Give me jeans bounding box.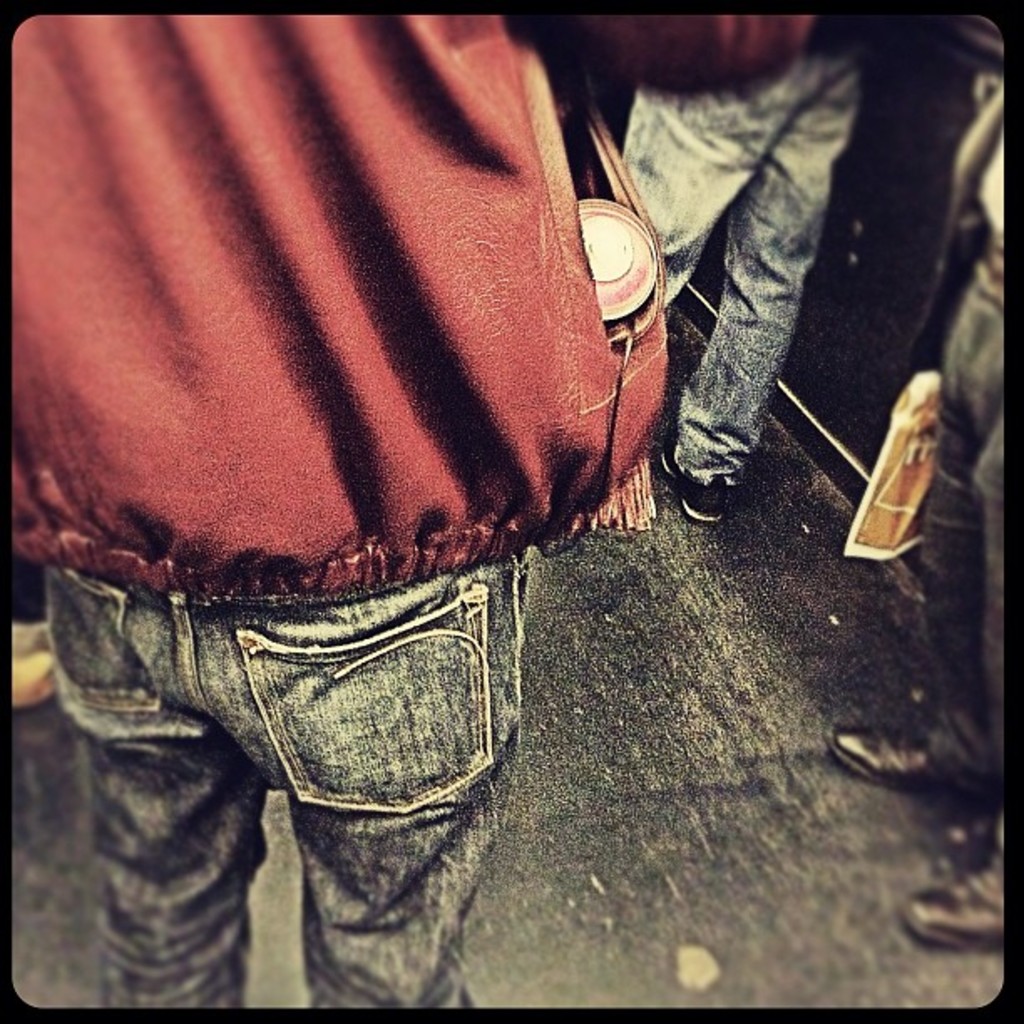
44,571,530,1009.
